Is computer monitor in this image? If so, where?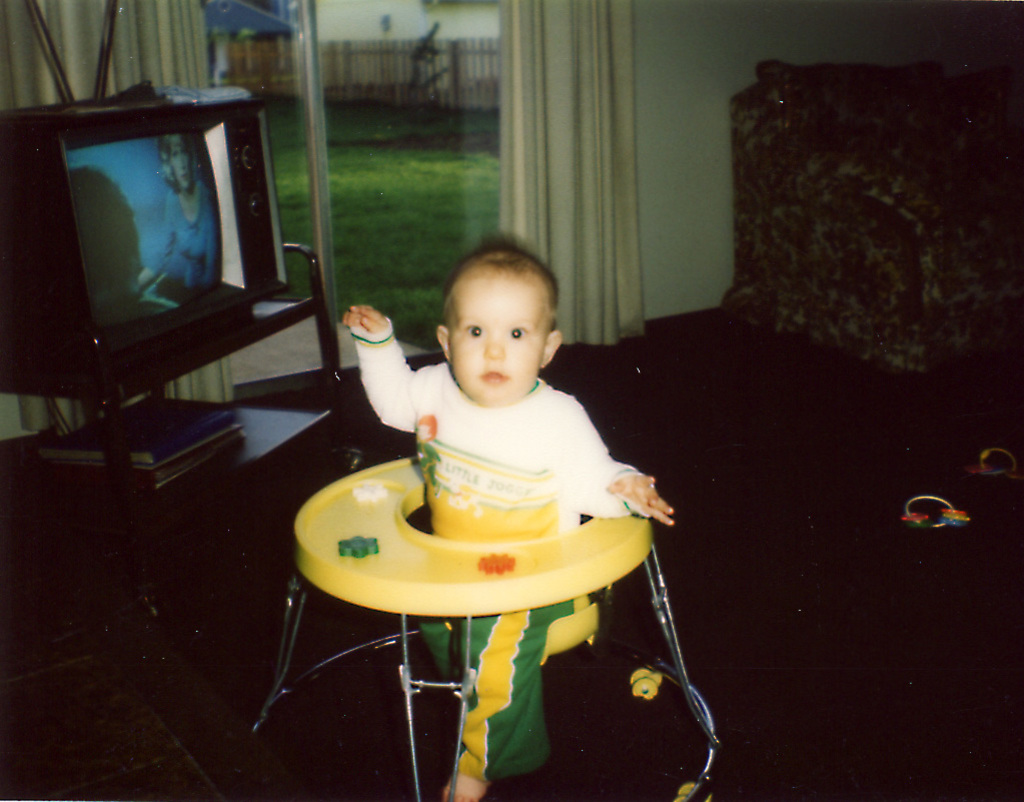
Yes, at 20,90,315,487.
